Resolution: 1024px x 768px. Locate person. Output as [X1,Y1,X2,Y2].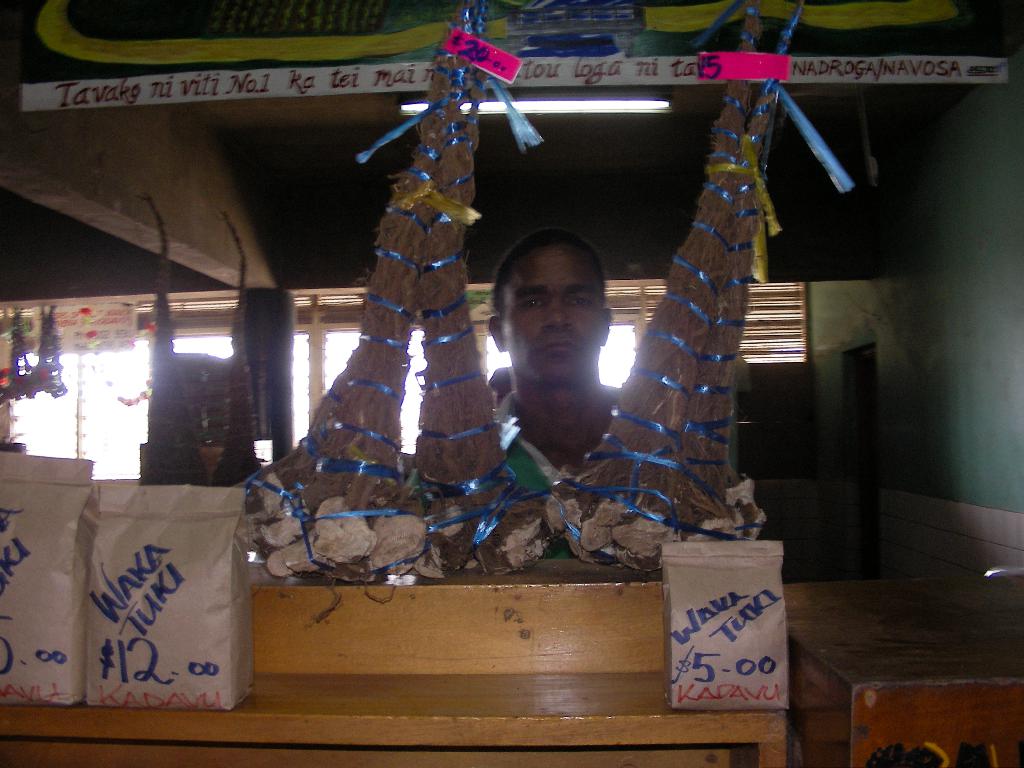
[491,229,616,495].
